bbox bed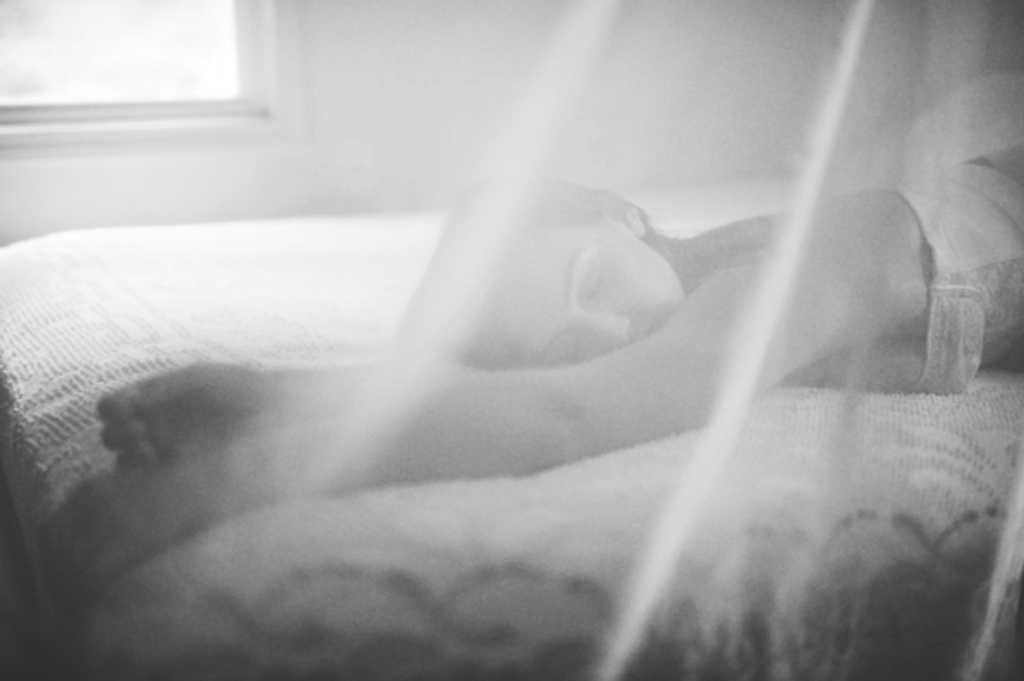
0, 68, 1022, 679
